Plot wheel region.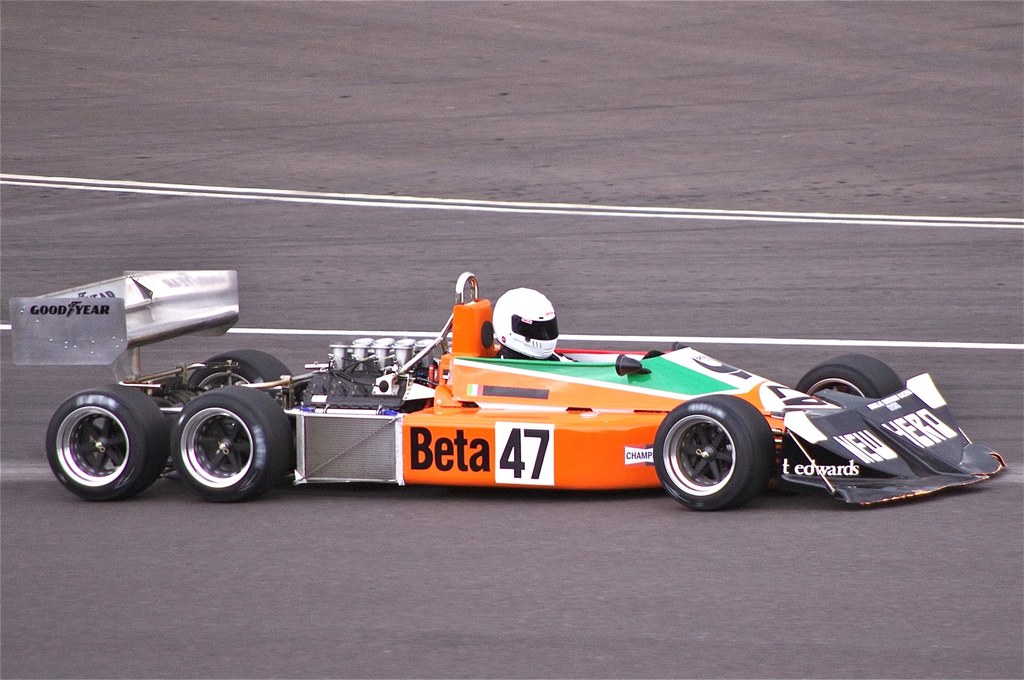
Plotted at left=171, top=386, right=296, bottom=495.
